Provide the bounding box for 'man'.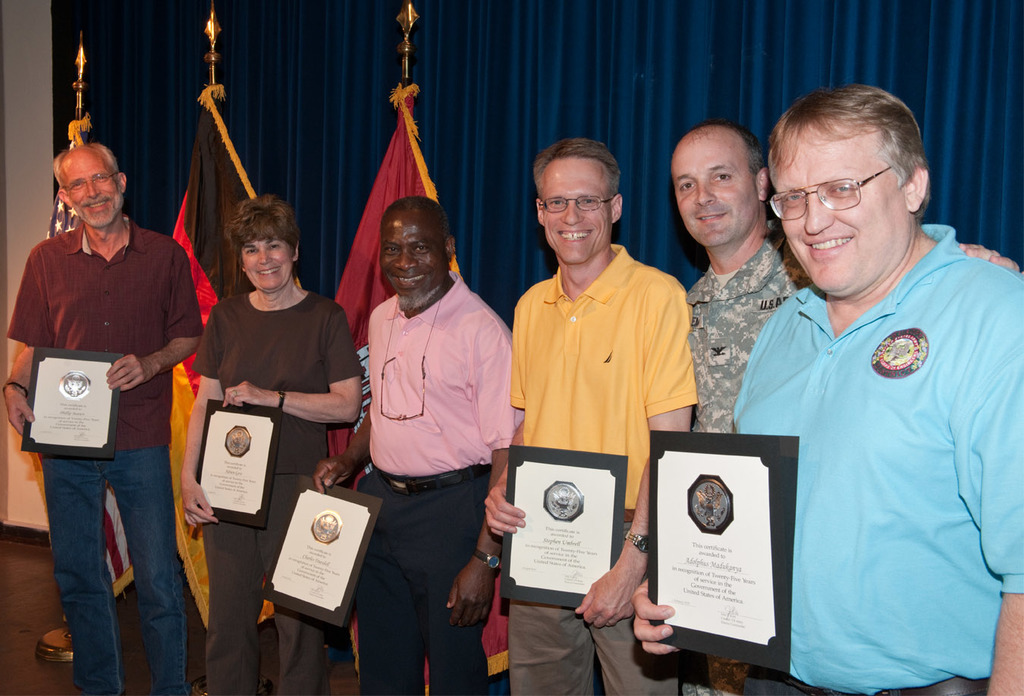
left=669, top=122, right=1022, bottom=695.
